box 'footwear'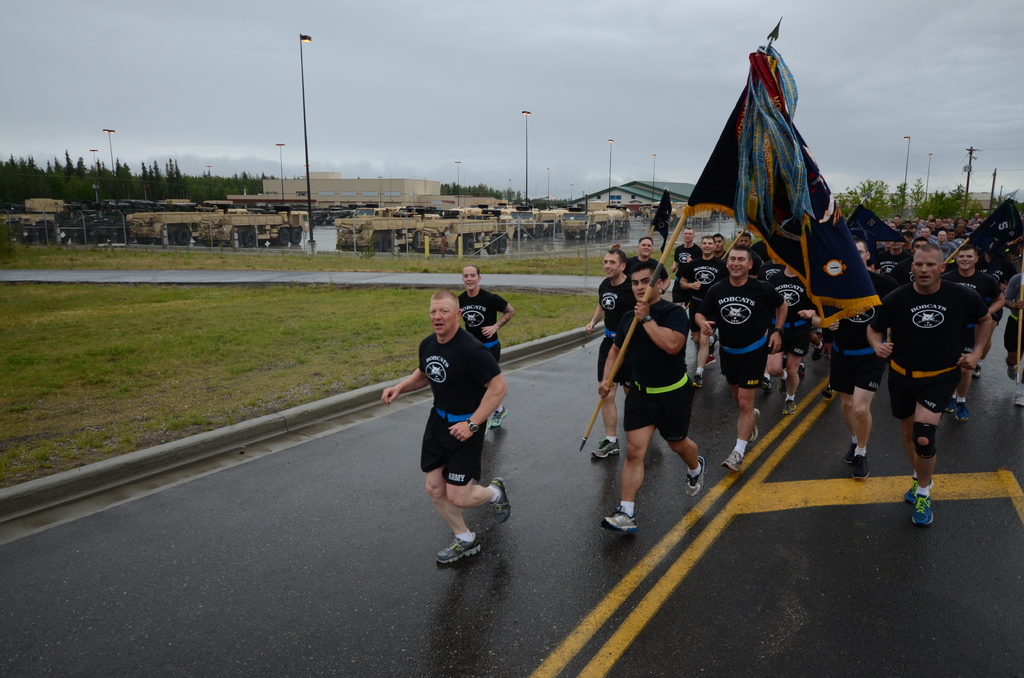
BBox(488, 475, 511, 520)
